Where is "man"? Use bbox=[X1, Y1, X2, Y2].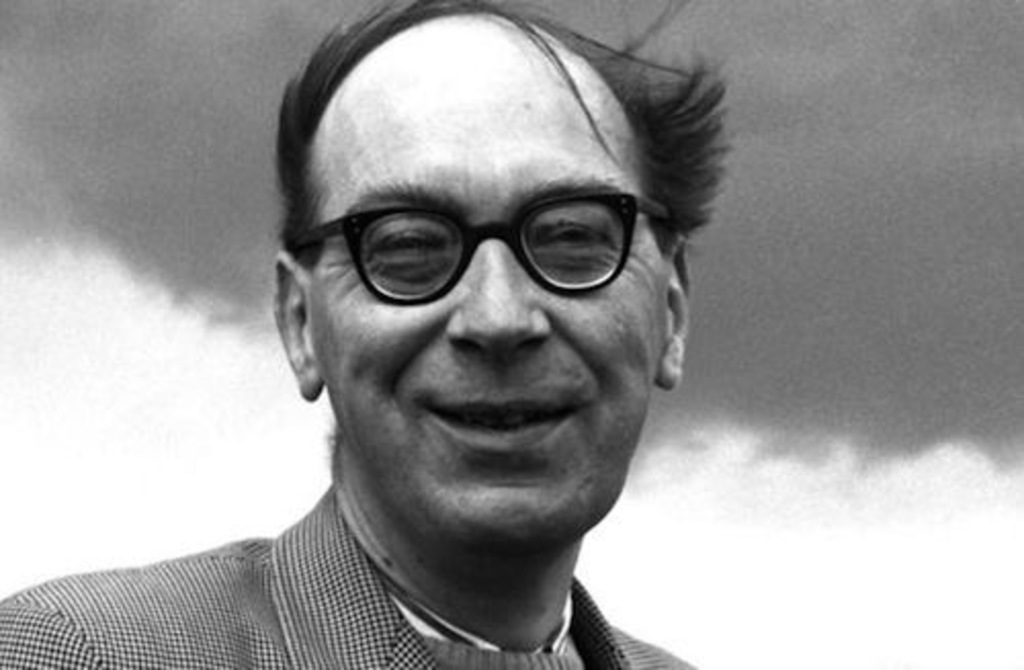
bbox=[0, 0, 729, 668].
